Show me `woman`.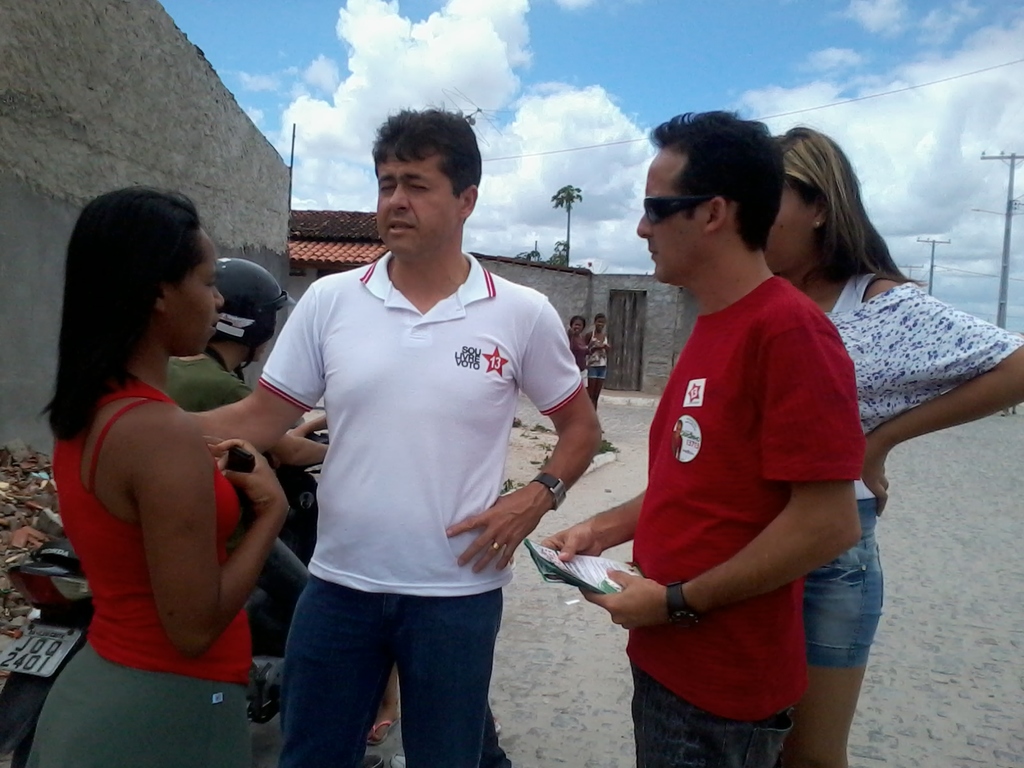
`woman` is here: pyautogui.locateOnScreen(764, 125, 1023, 767).
